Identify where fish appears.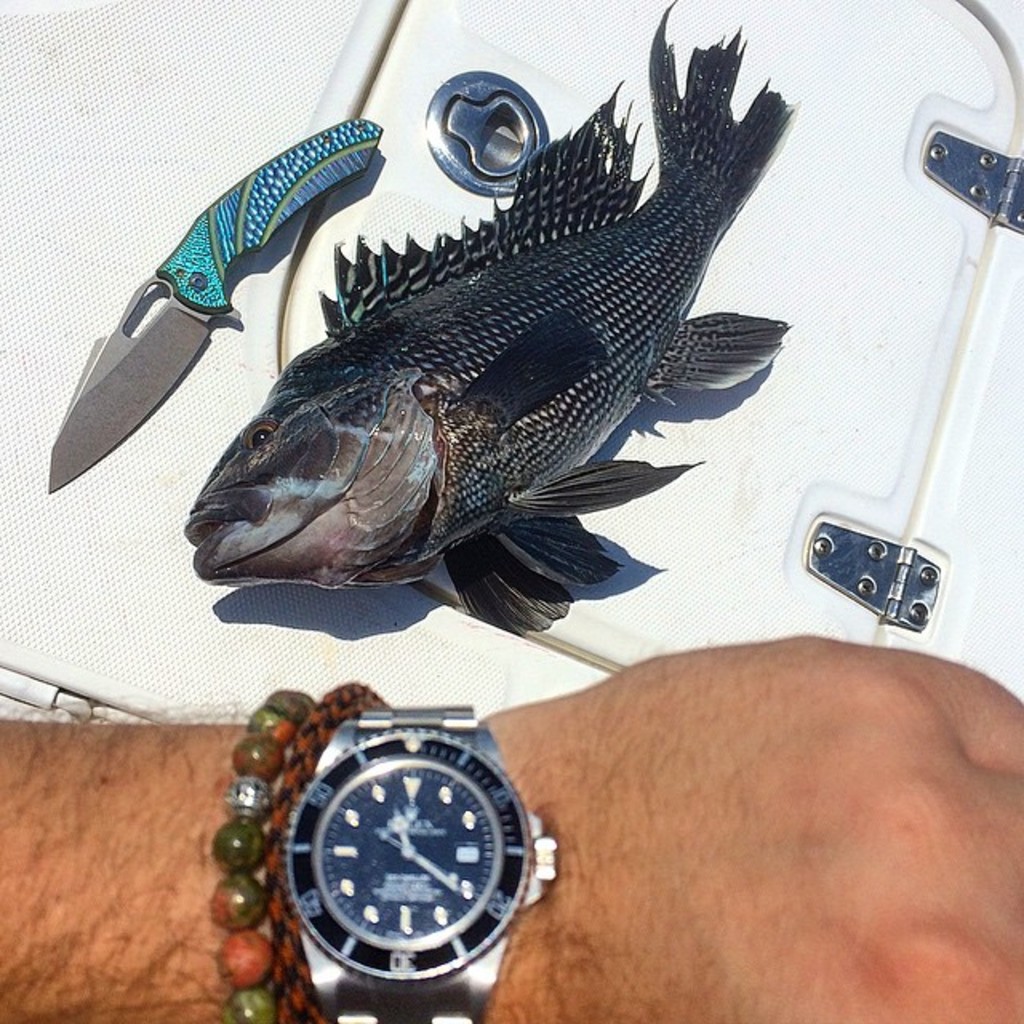
Appears at {"x1": 181, "y1": 67, "x2": 829, "y2": 646}.
